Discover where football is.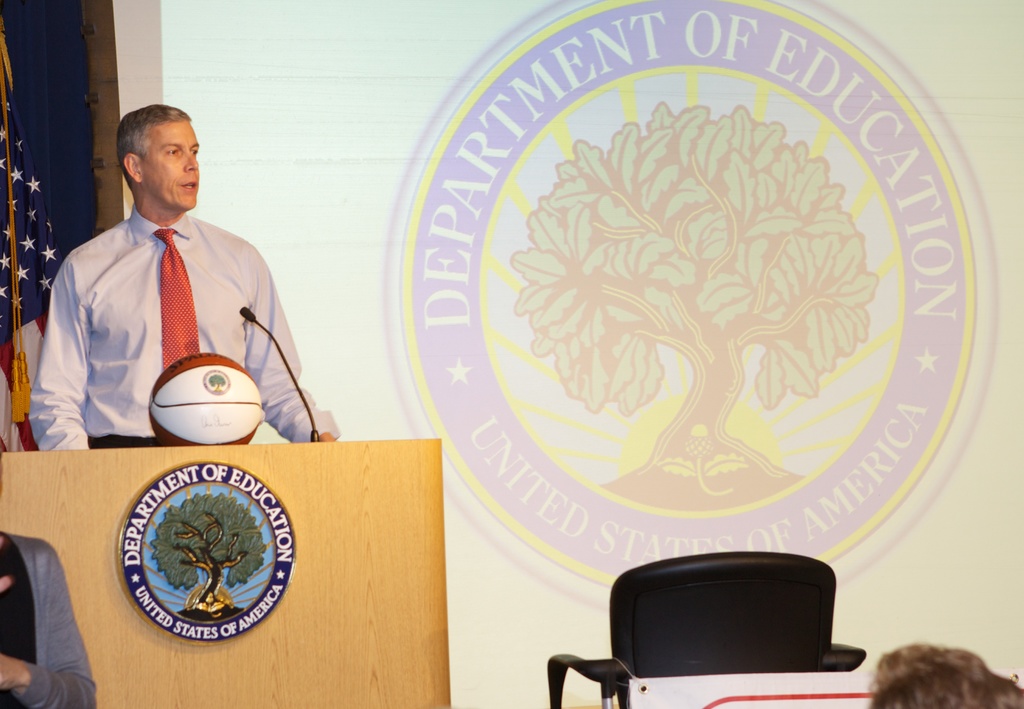
Discovered at (143,349,265,443).
